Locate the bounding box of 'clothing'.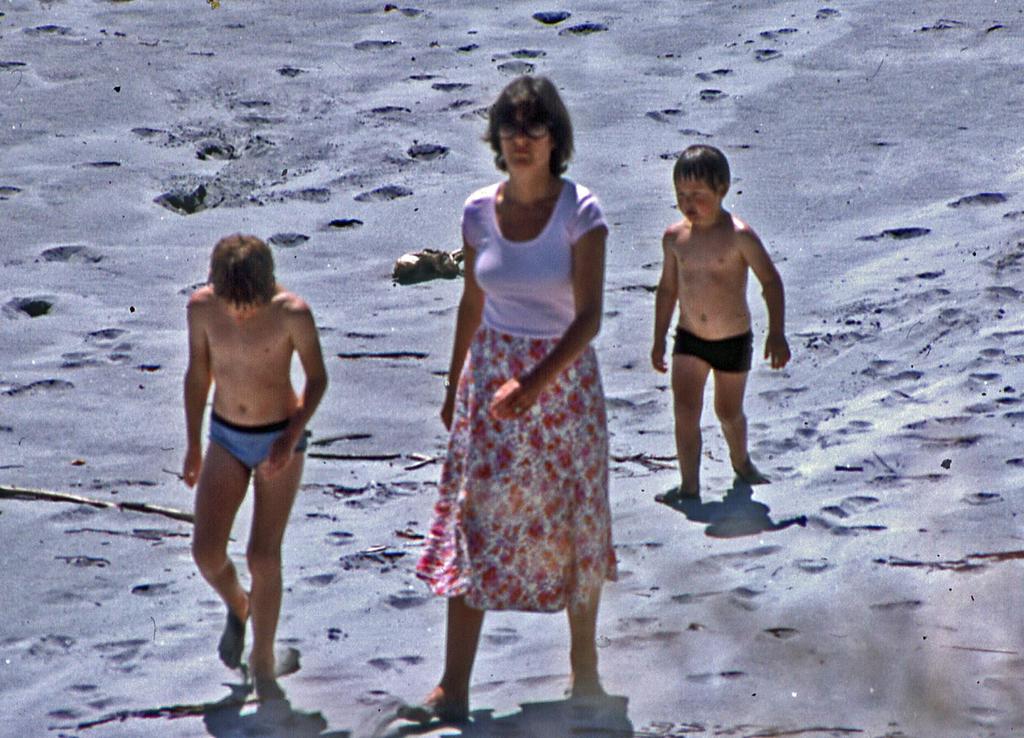
Bounding box: BBox(673, 323, 757, 375).
